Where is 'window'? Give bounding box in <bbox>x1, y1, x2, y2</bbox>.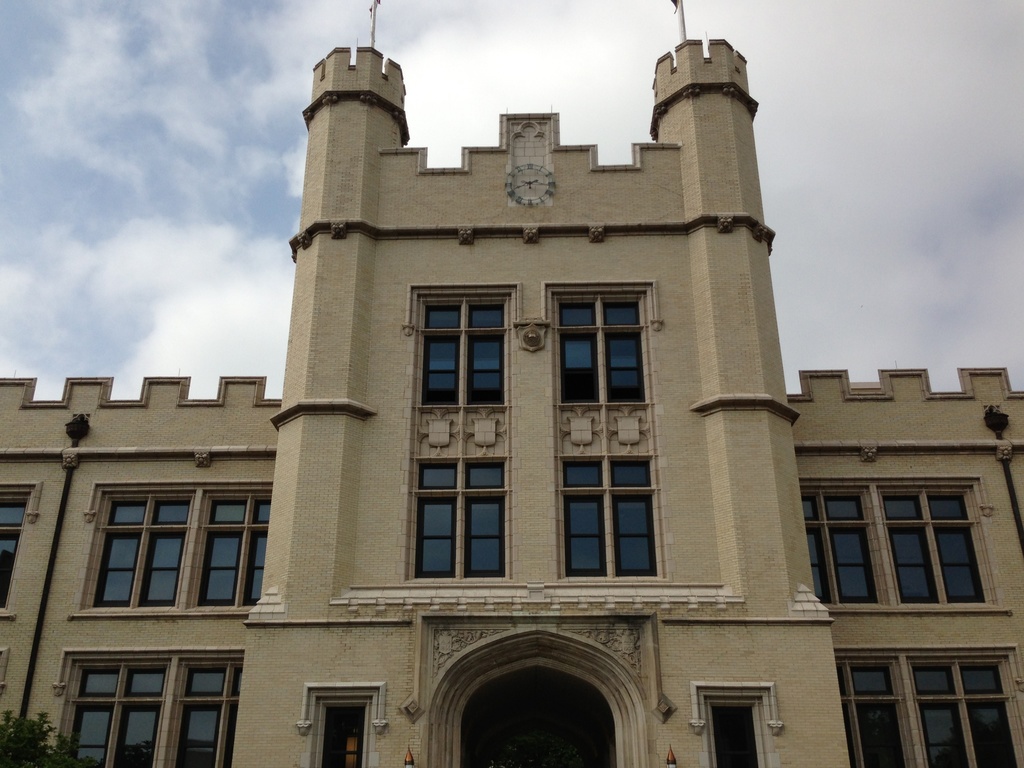
<bbox>56, 654, 177, 767</bbox>.
